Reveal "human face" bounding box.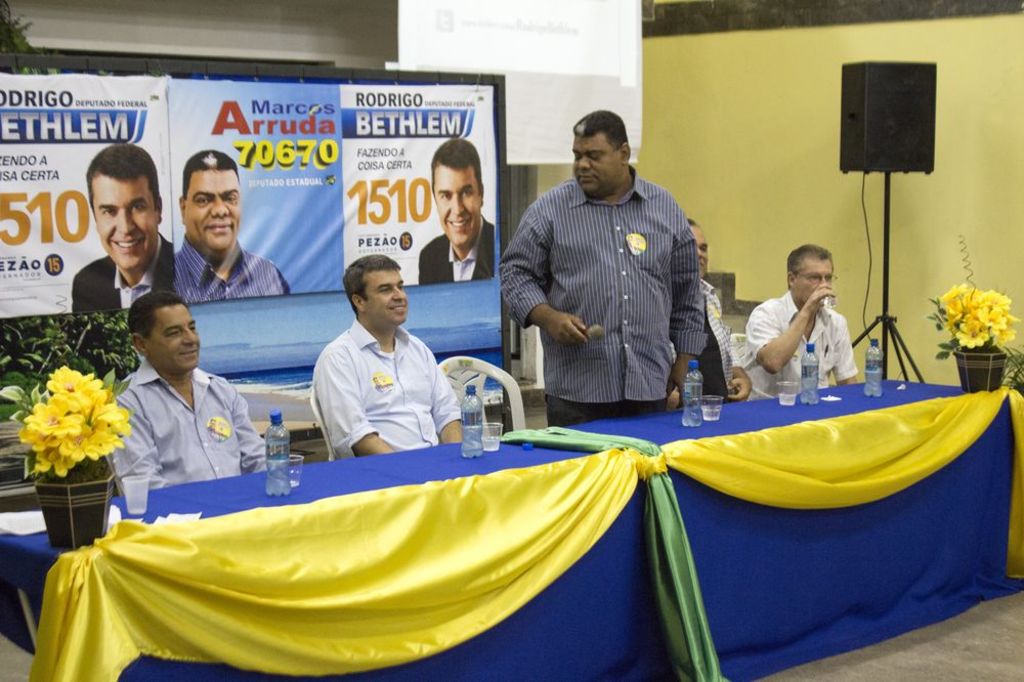
Revealed: (x1=798, y1=259, x2=829, y2=302).
